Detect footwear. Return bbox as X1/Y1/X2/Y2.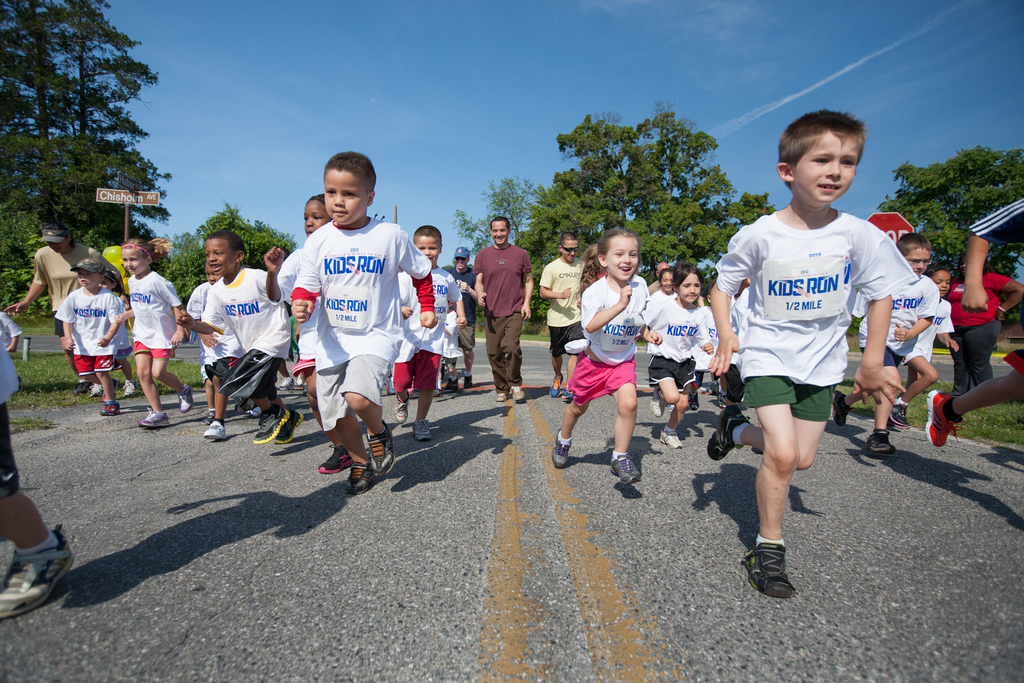
923/388/970/453.
